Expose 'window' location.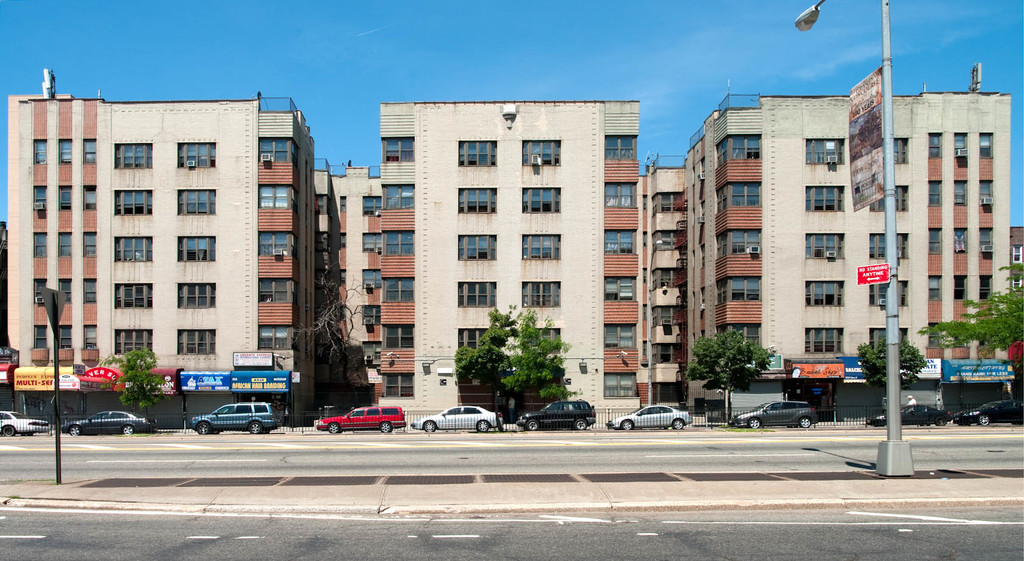
Exposed at x1=456, y1=233, x2=496, y2=258.
